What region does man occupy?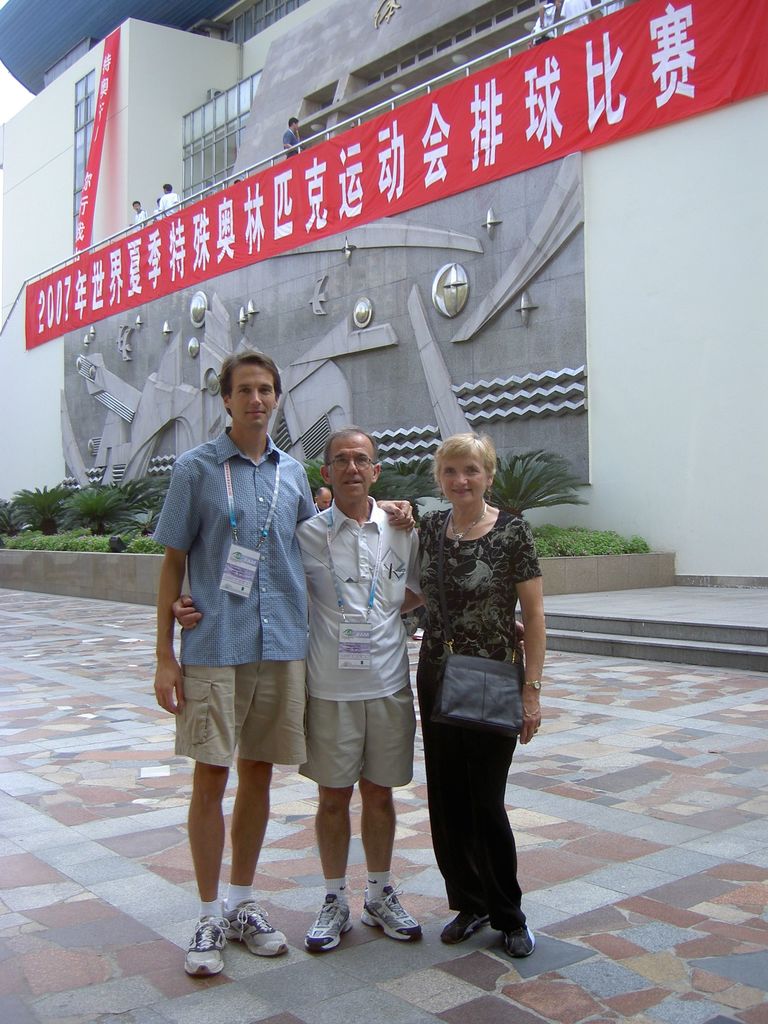
<box>172,428,422,952</box>.
